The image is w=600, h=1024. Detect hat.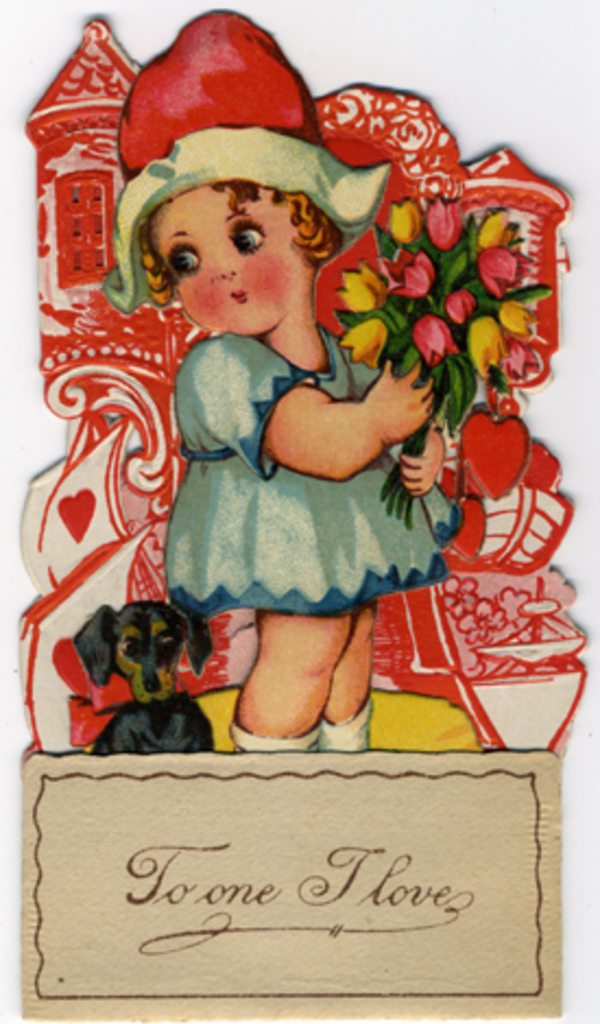
Detection: x1=103 y1=2 x2=393 y2=312.
